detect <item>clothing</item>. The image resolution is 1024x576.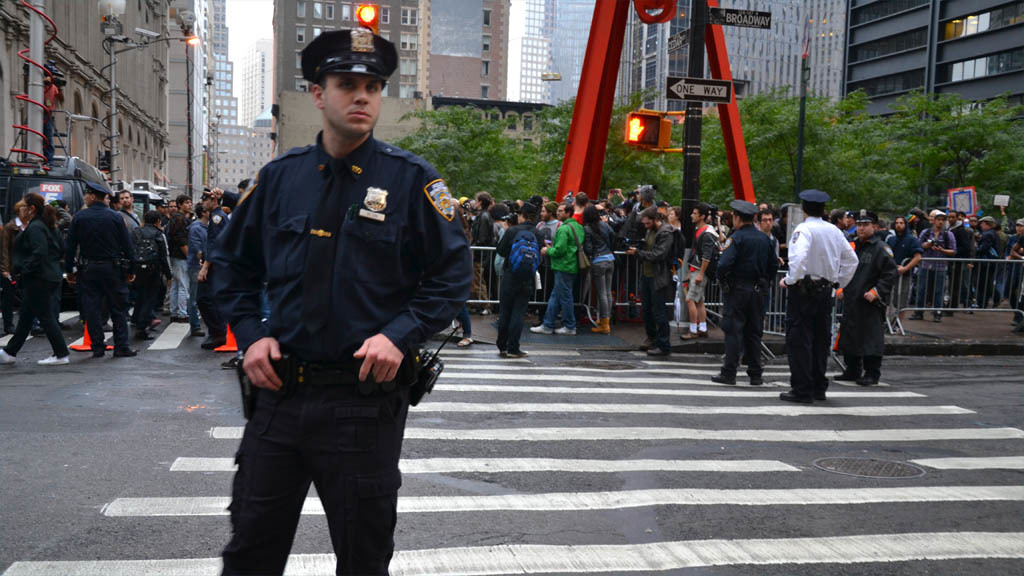
[x1=163, y1=256, x2=187, y2=307].
